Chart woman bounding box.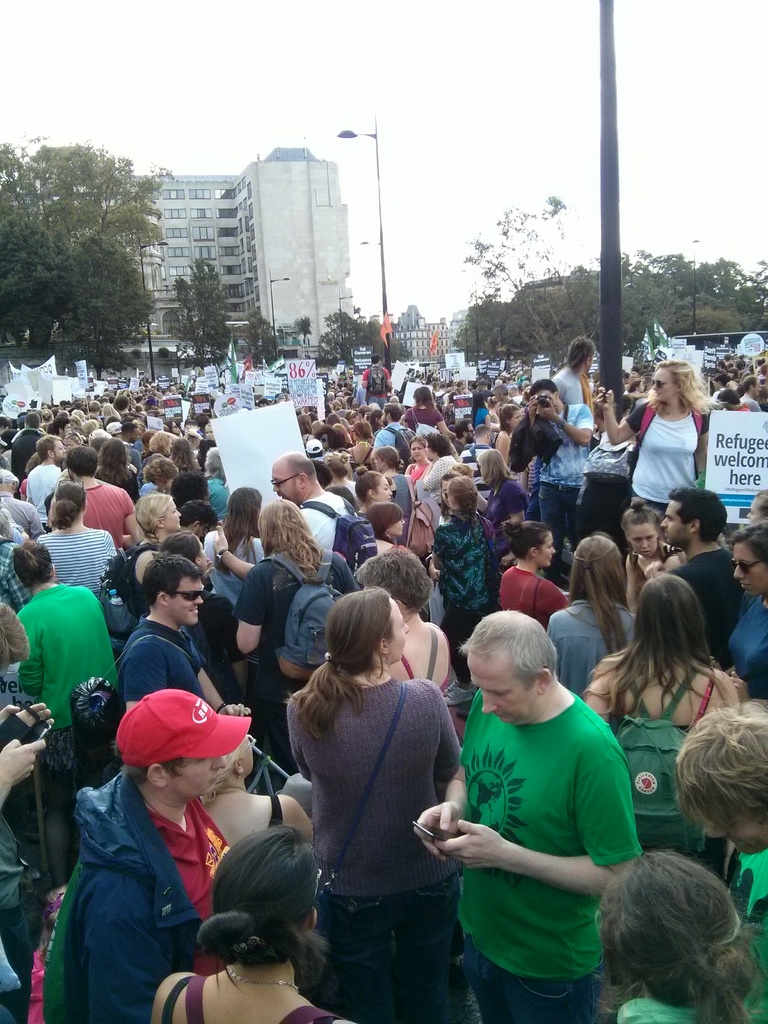
Charted: l=497, t=518, r=574, b=628.
